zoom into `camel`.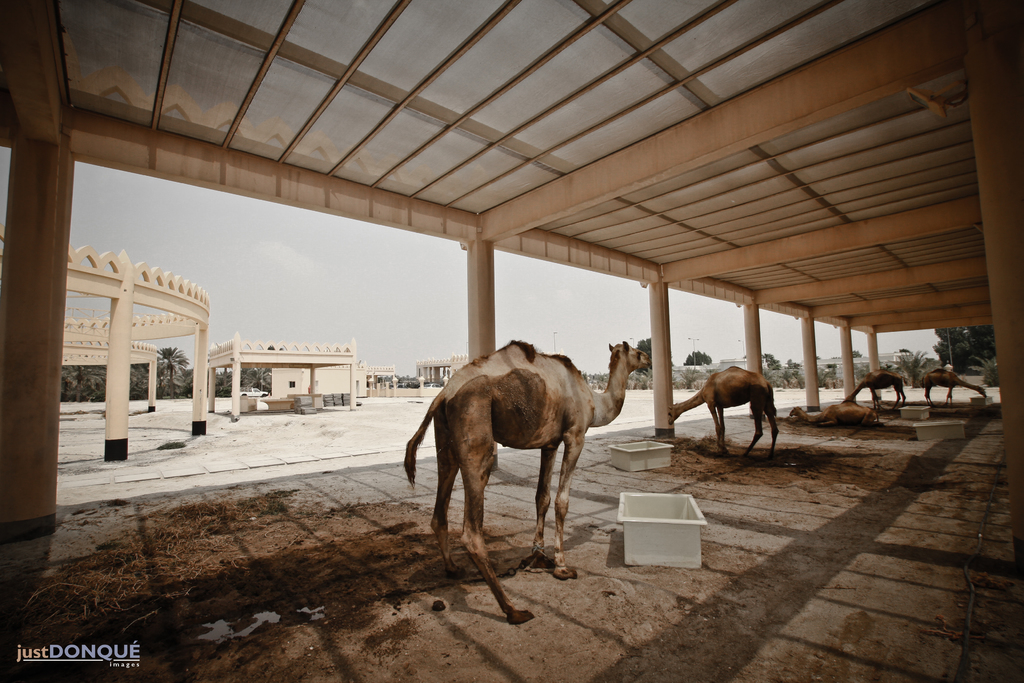
Zoom target: {"x1": 405, "y1": 340, "x2": 652, "y2": 625}.
